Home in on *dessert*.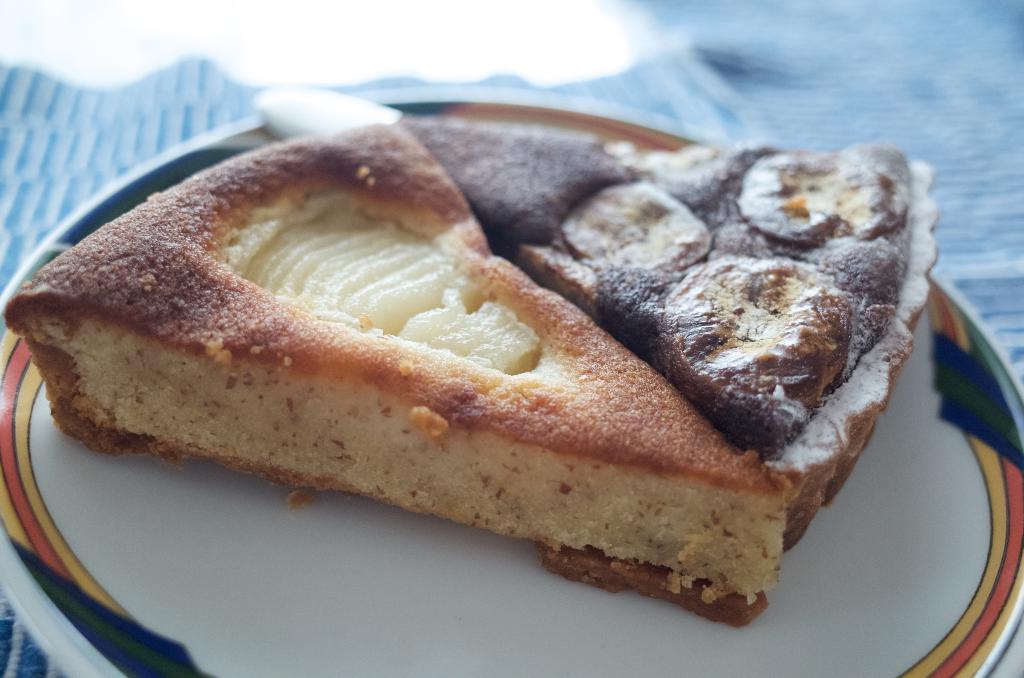
Homed in at pyautogui.locateOnScreen(10, 96, 936, 626).
